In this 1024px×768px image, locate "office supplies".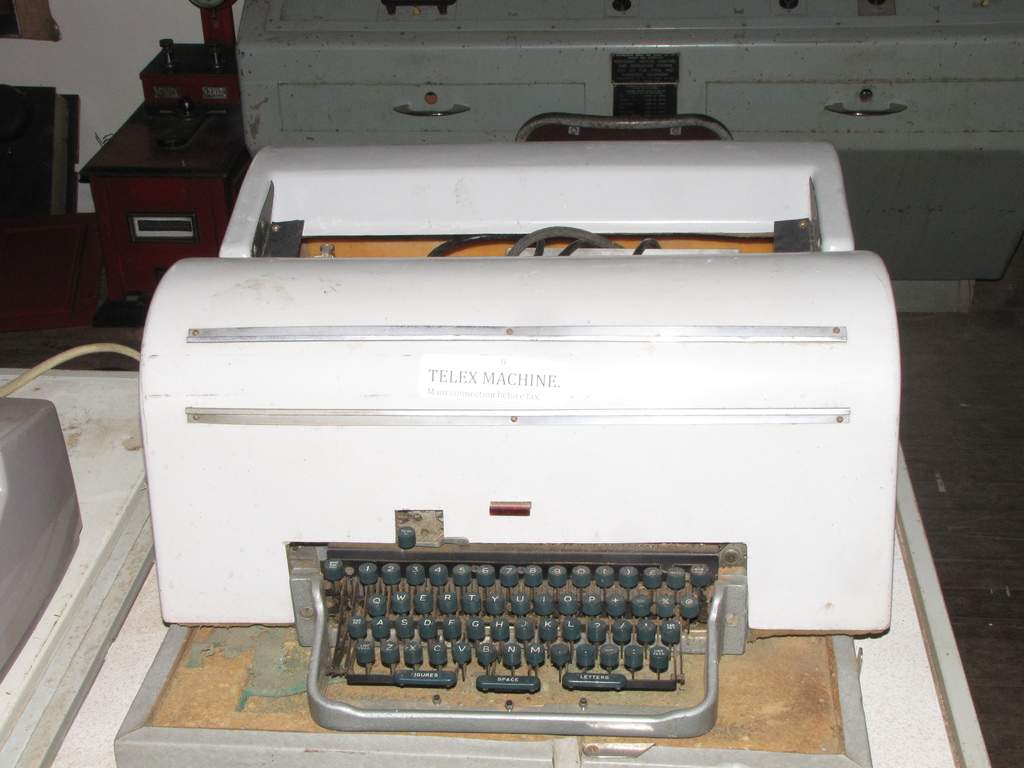
Bounding box: (0, 359, 991, 767).
